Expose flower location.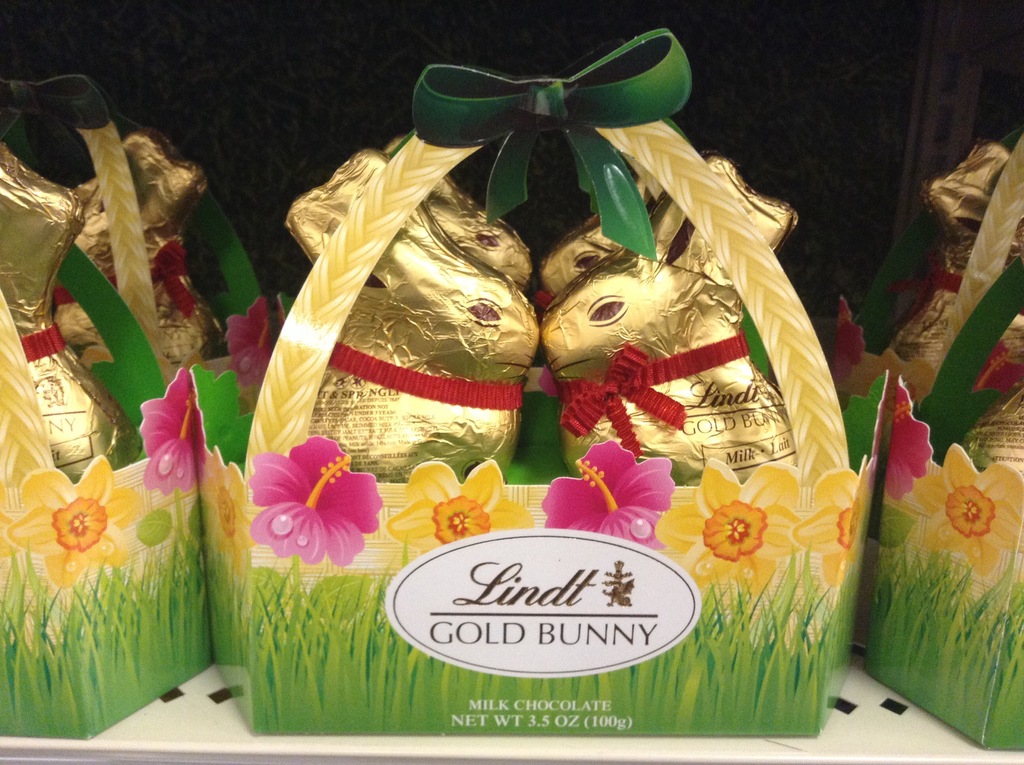
Exposed at BBox(835, 293, 863, 378).
